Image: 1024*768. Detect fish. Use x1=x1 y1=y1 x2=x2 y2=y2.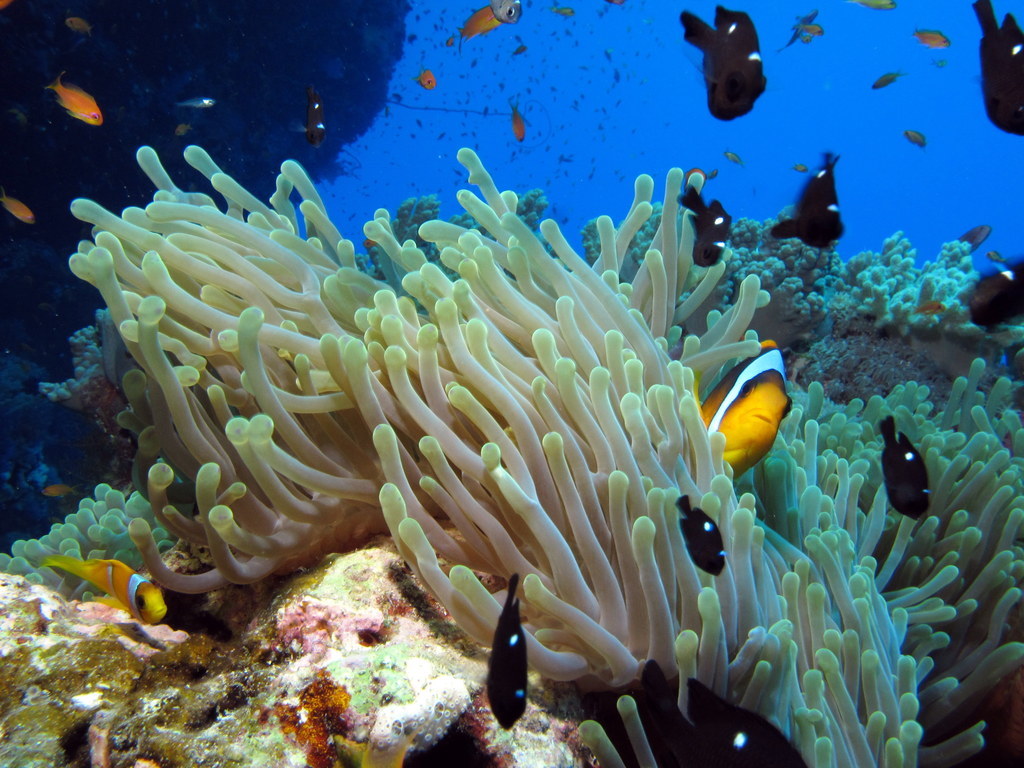
x1=913 y1=303 x2=944 y2=319.
